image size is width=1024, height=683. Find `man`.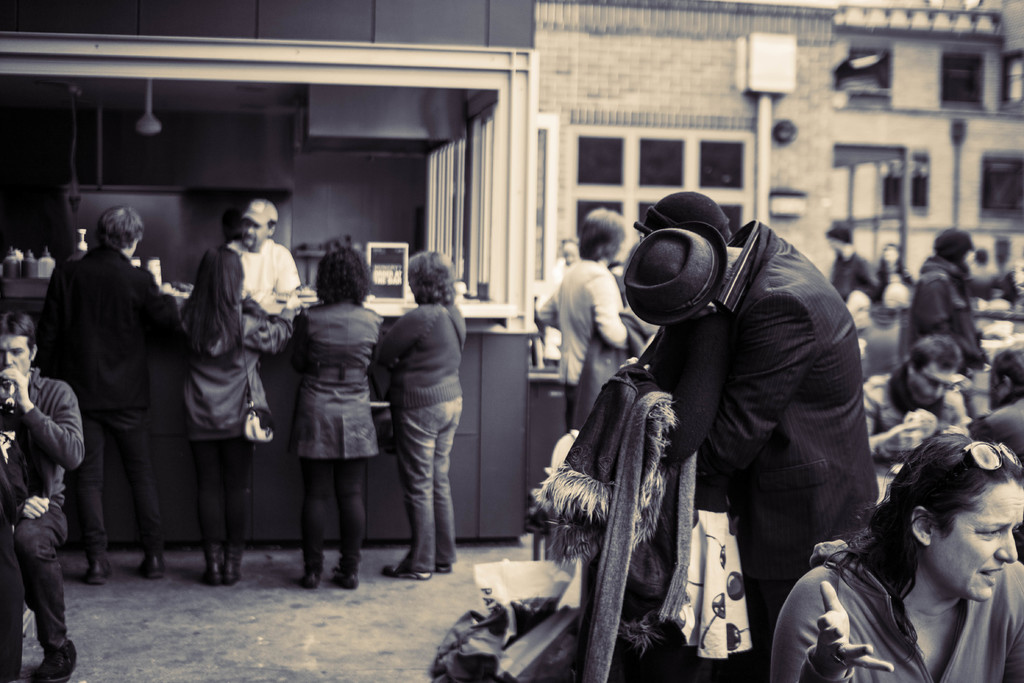
530,207,635,429.
